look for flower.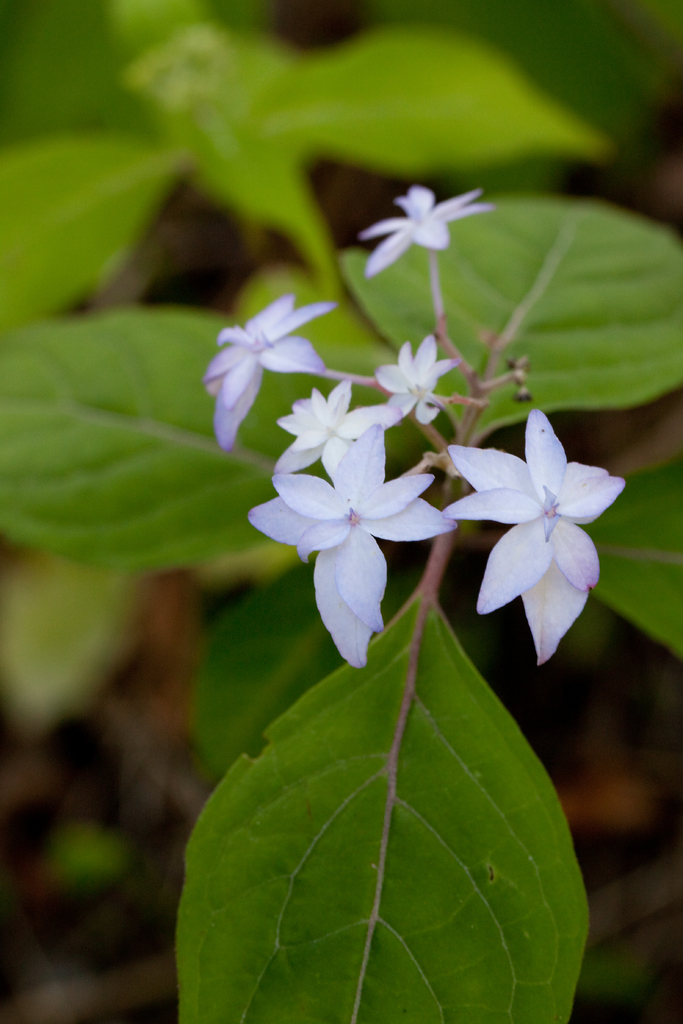
Found: crop(245, 423, 463, 673).
